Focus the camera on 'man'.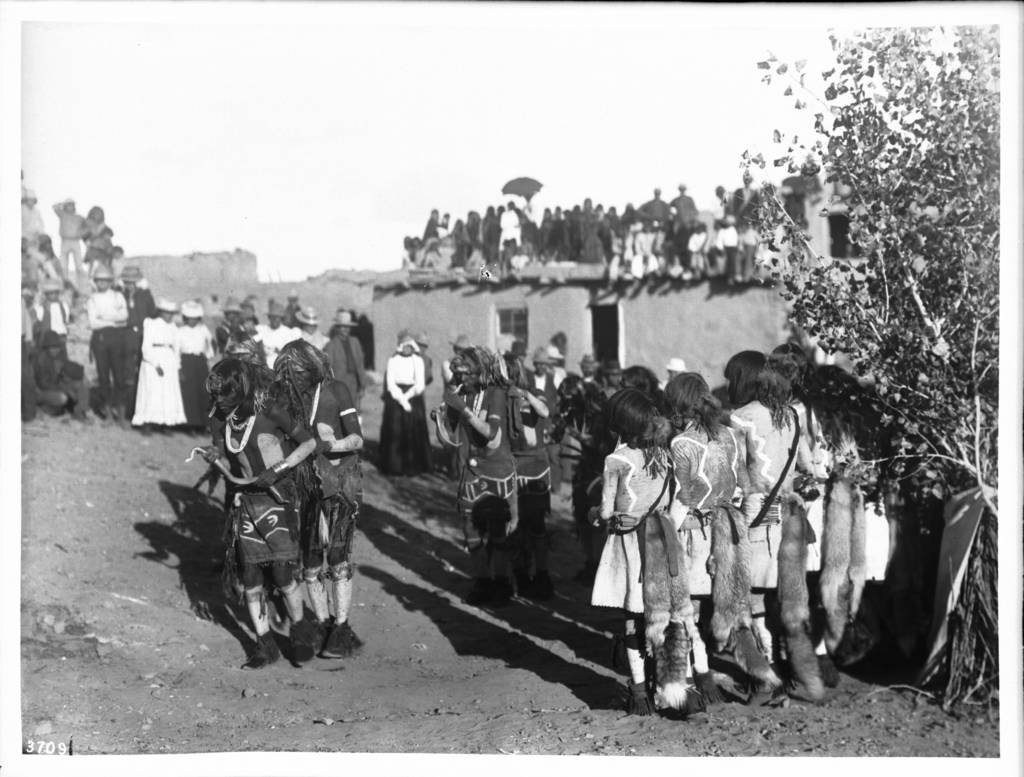
Focus region: BBox(275, 343, 364, 665).
